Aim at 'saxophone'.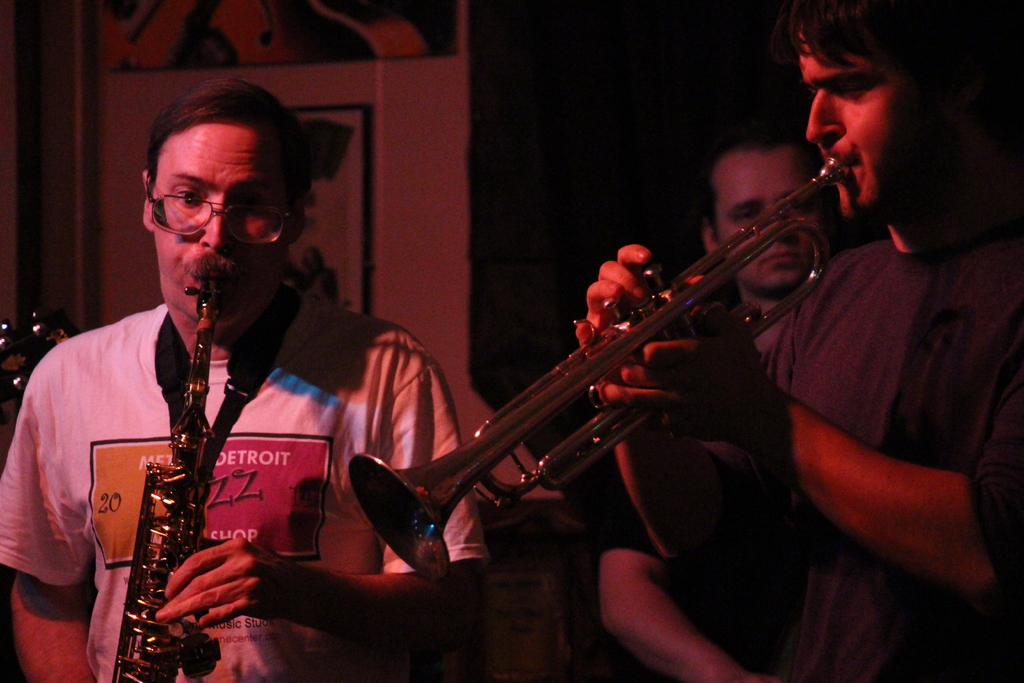
Aimed at bbox=[110, 263, 232, 682].
